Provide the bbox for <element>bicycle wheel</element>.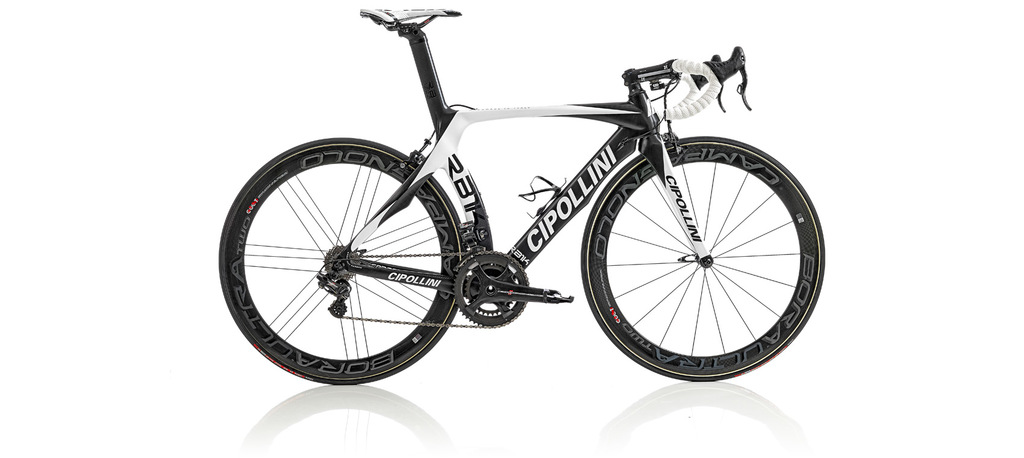
BBox(216, 129, 479, 395).
